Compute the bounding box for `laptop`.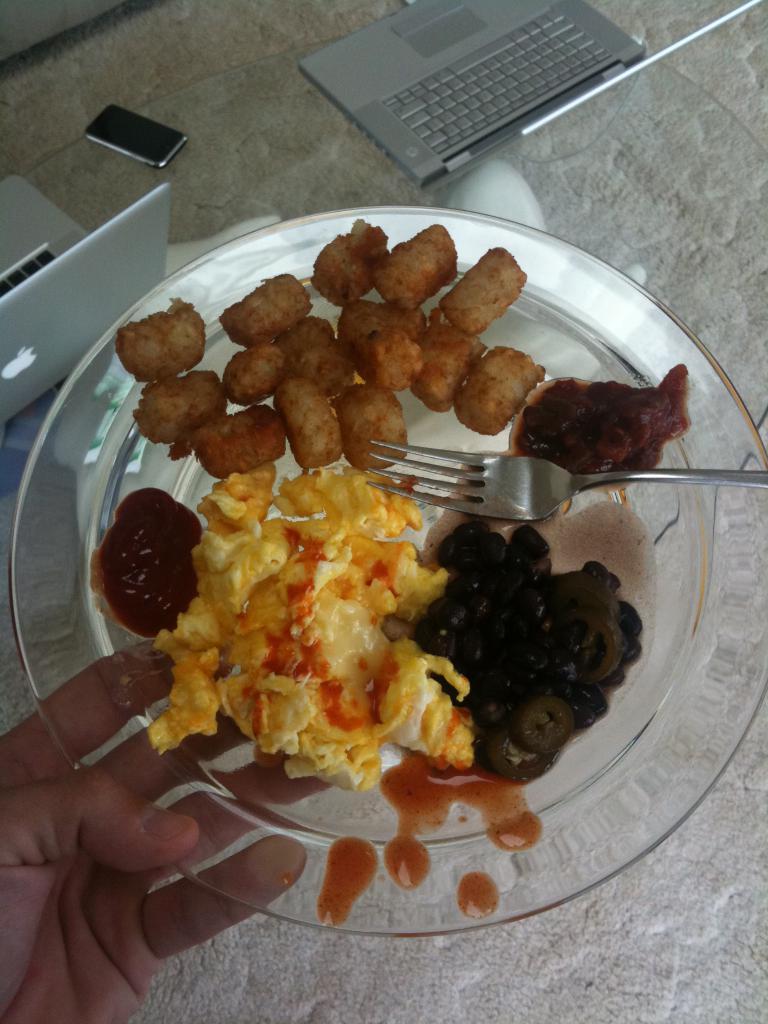
<region>4, 176, 168, 424</region>.
